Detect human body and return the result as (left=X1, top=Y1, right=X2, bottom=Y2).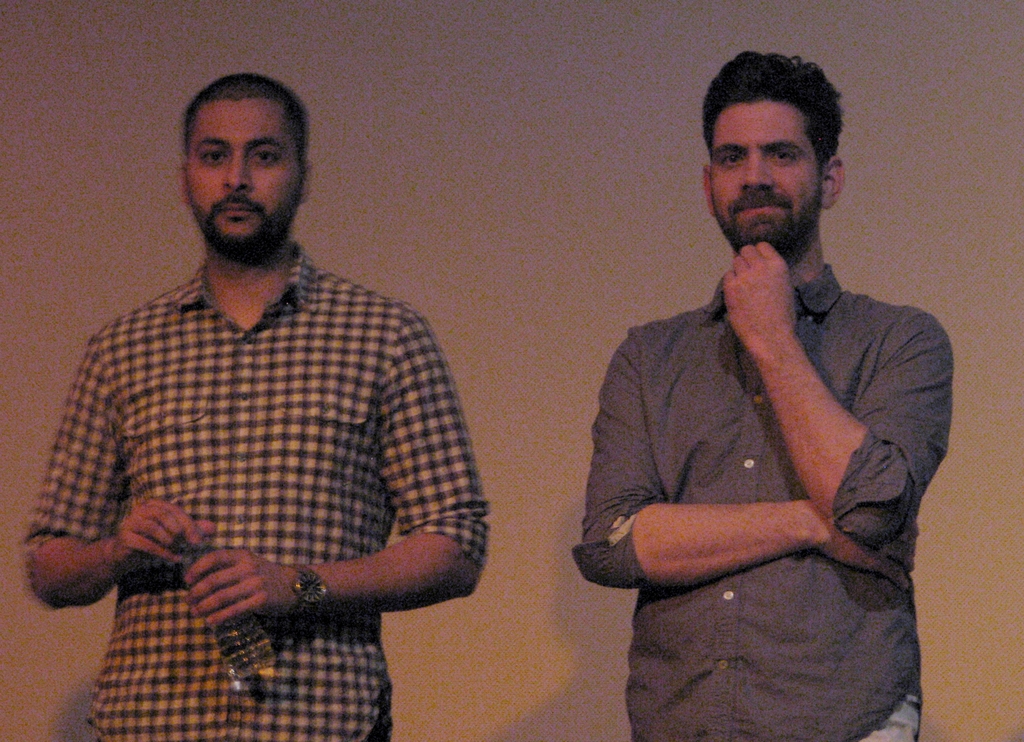
(left=15, top=74, right=492, bottom=741).
